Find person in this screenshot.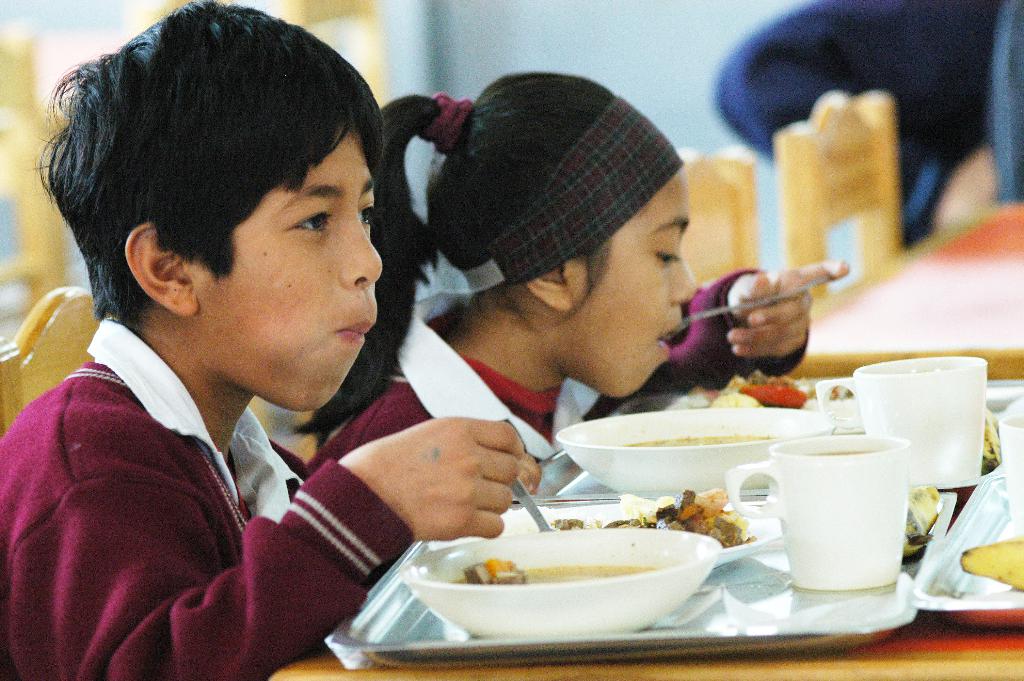
The bounding box for person is x1=714 y1=0 x2=1023 y2=247.
